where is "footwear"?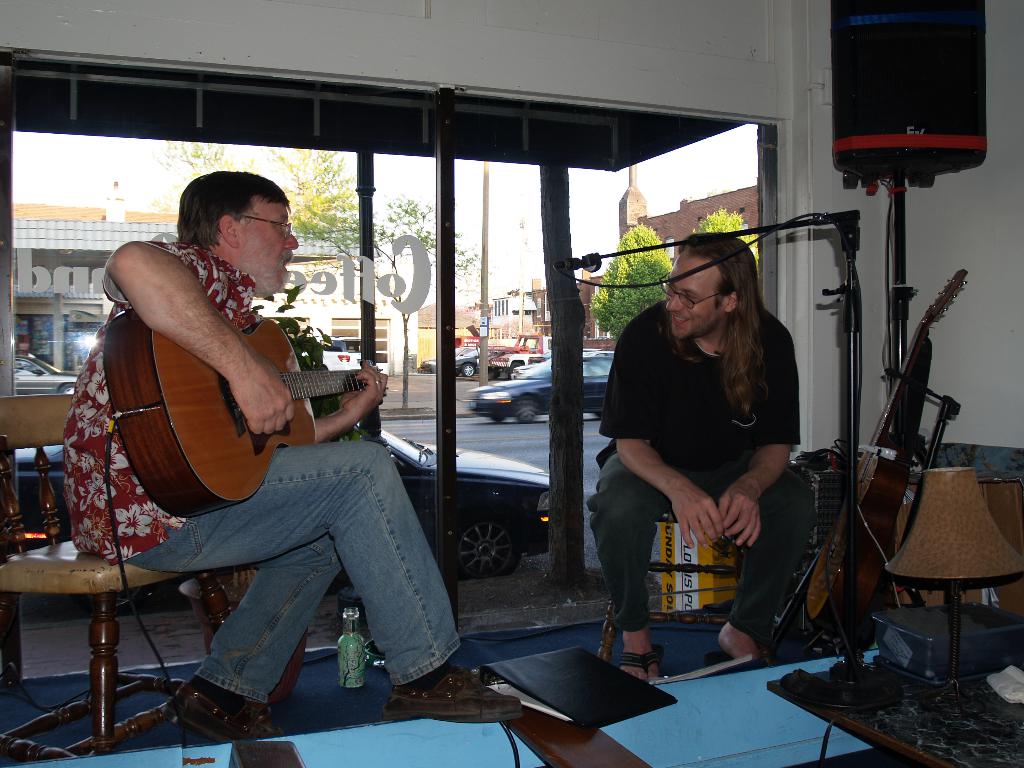
(381,664,525,719).
